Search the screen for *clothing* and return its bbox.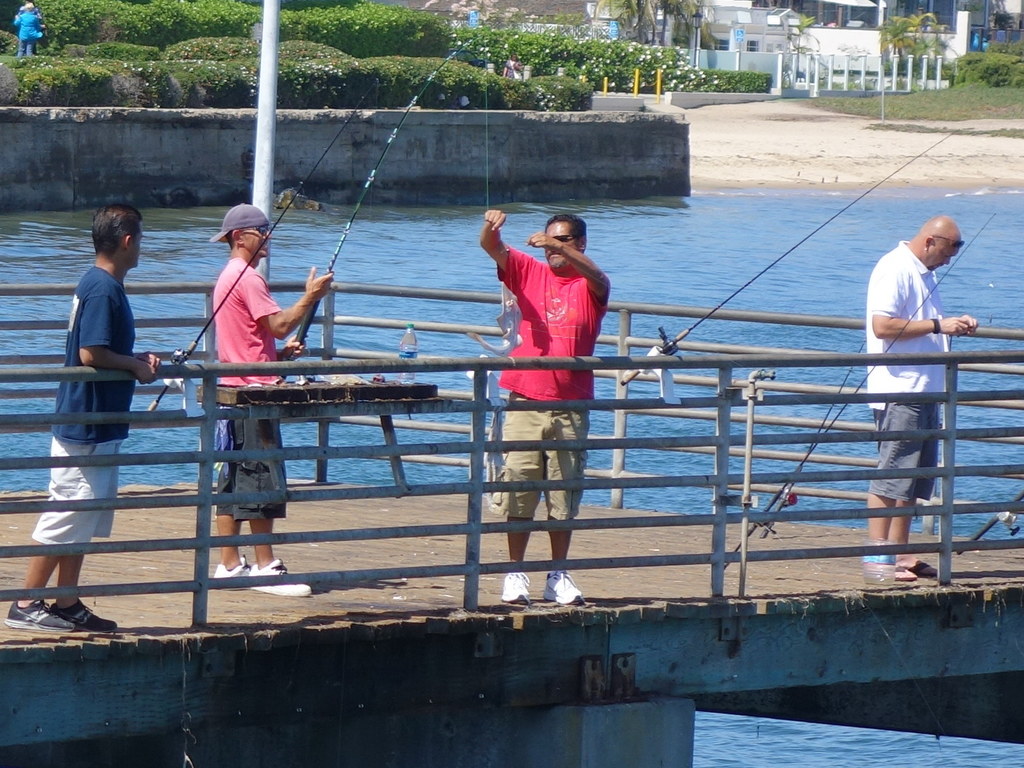
Found: locate(493, 214, 607, 532).
